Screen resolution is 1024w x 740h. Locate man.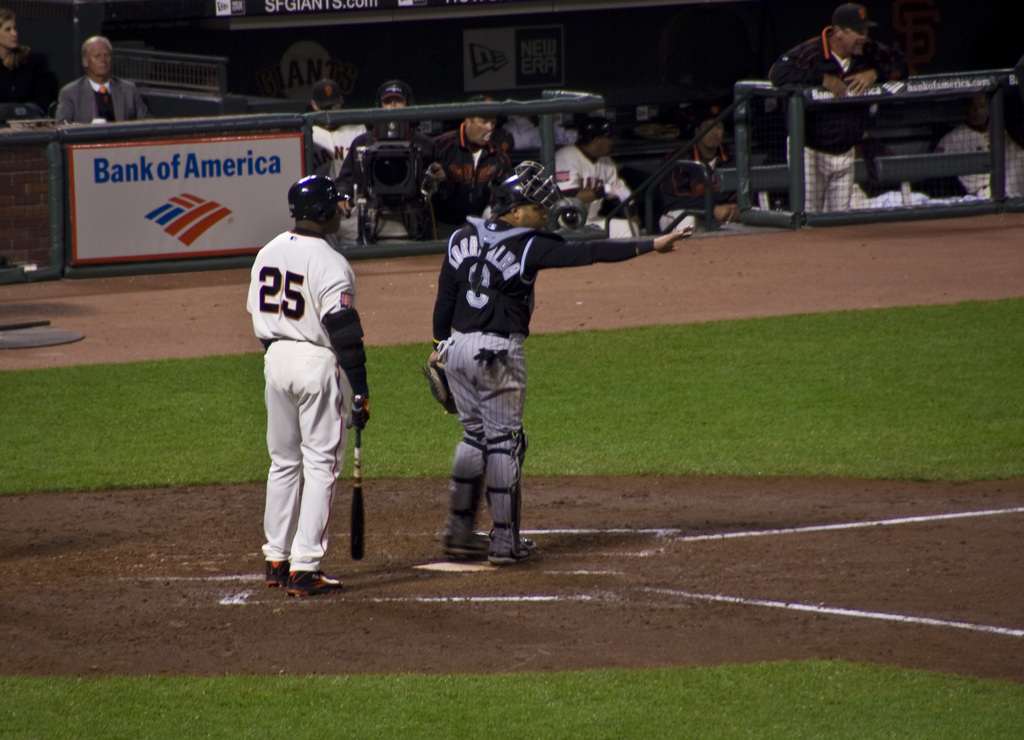
<box>306,76,370,242</box>.
